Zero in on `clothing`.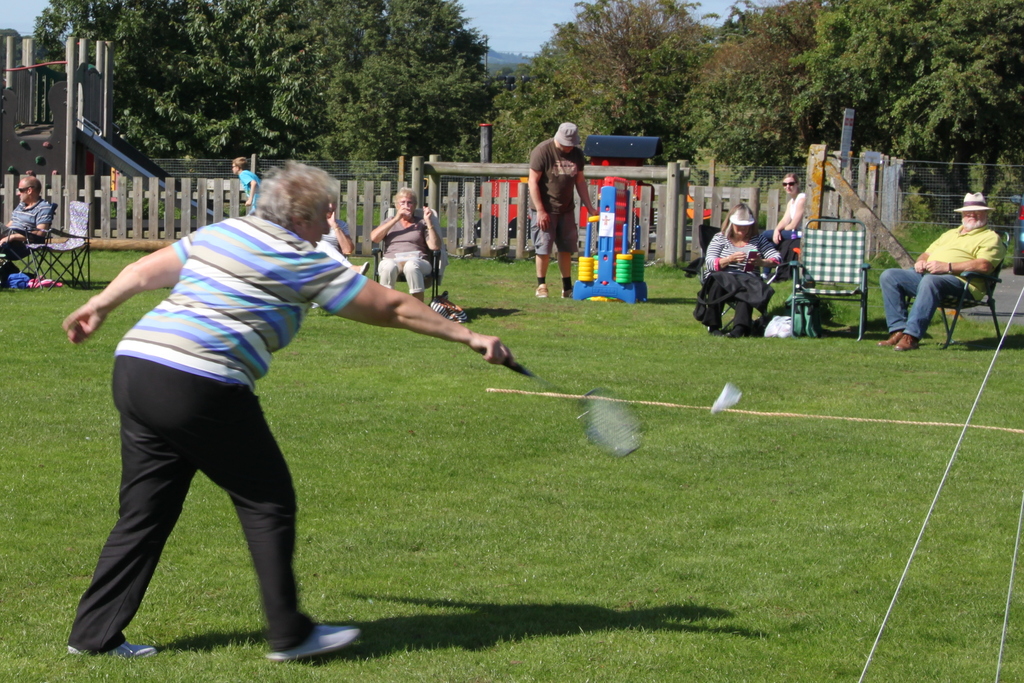
Zeroed in: bbox=[239, 166, 263, 218].
